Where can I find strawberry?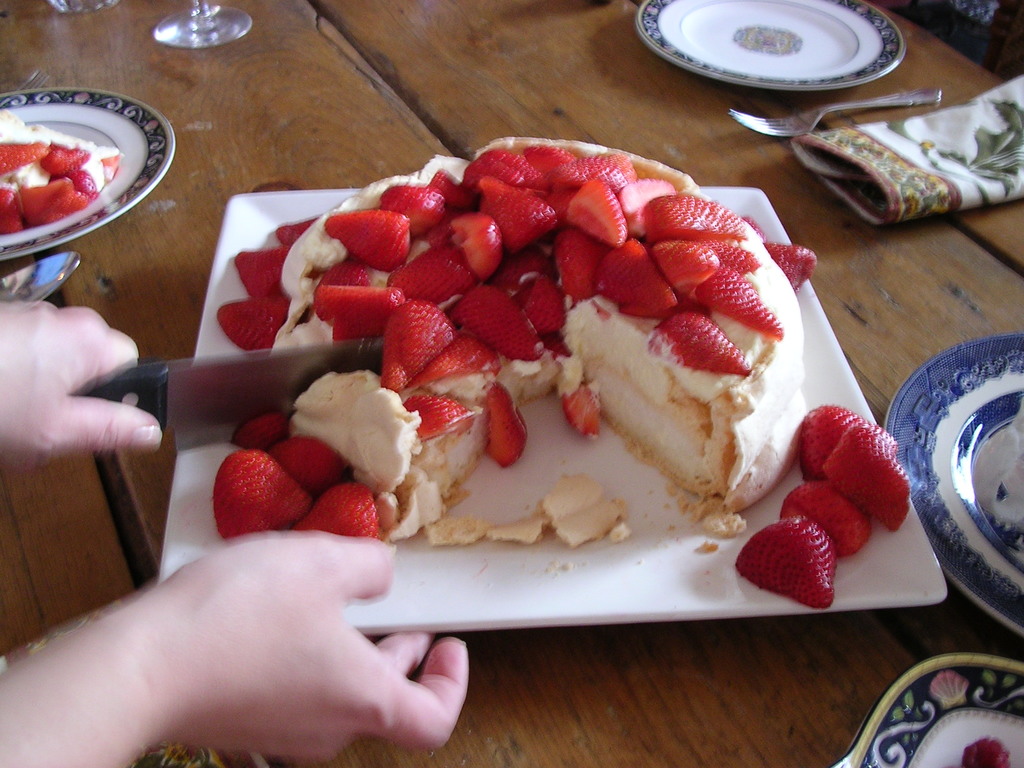
You can find it at pyautogui.locateOnScreen(640, 188, 747, 243).
